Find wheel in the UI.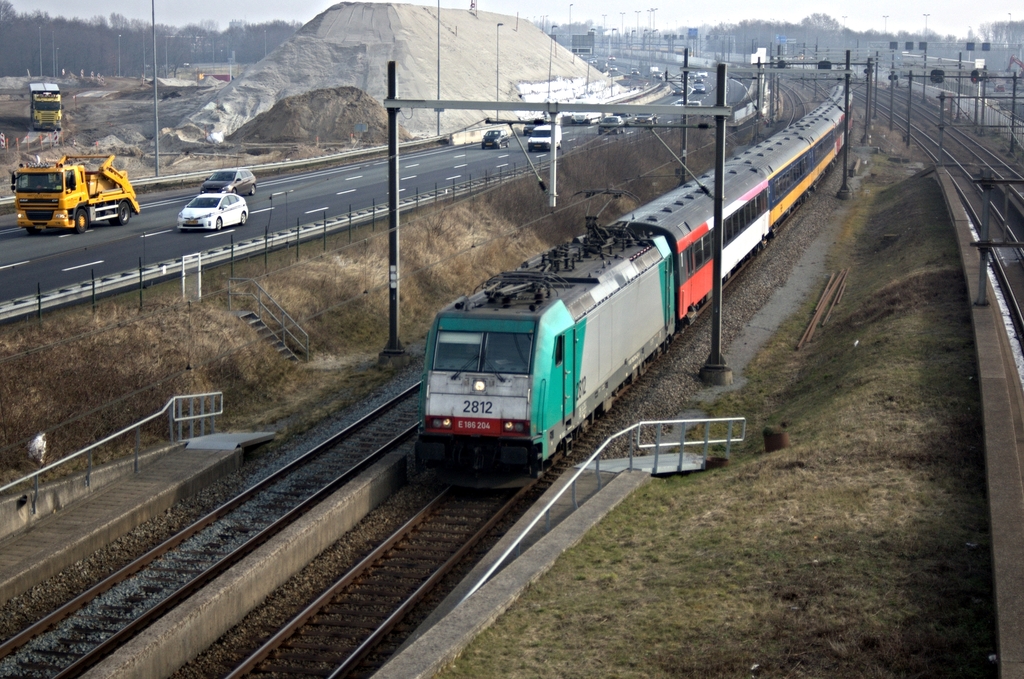
UI element at pyautogui.locateOnScreen(242, 206, 251, 224).
